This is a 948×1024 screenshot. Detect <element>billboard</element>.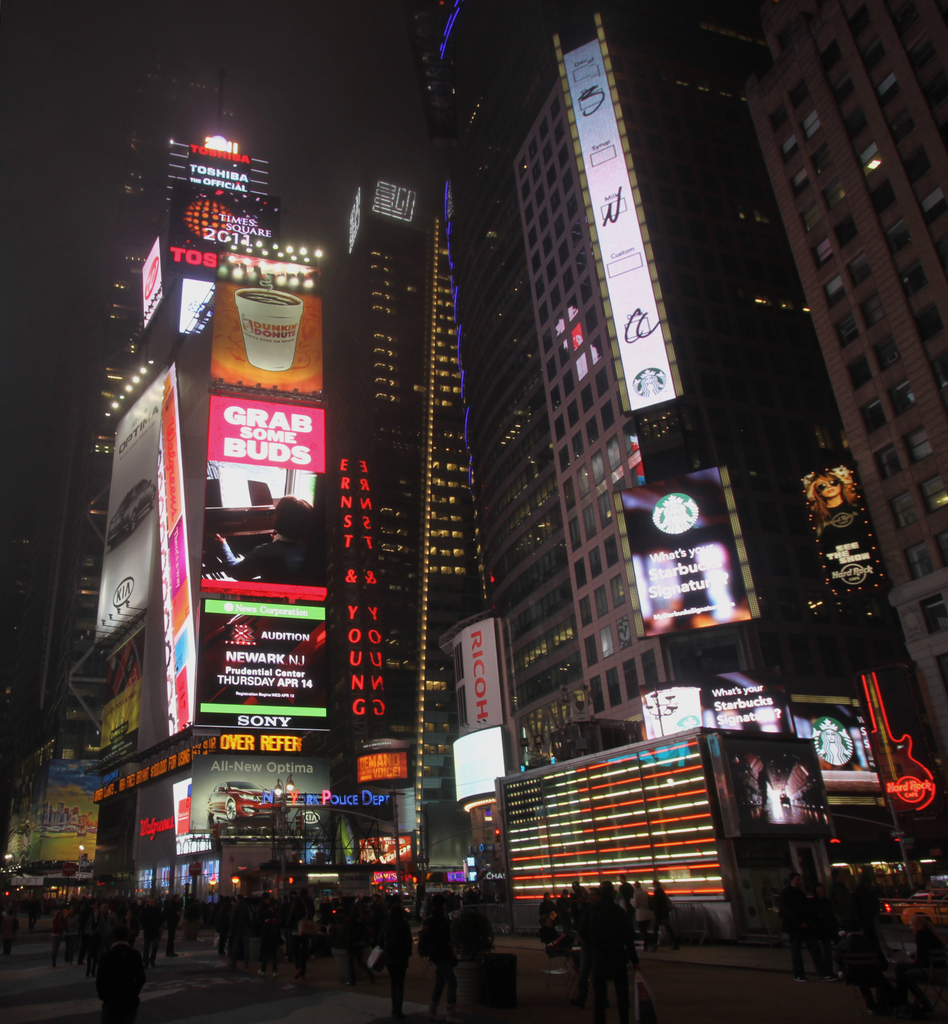
615:467:753:643.
